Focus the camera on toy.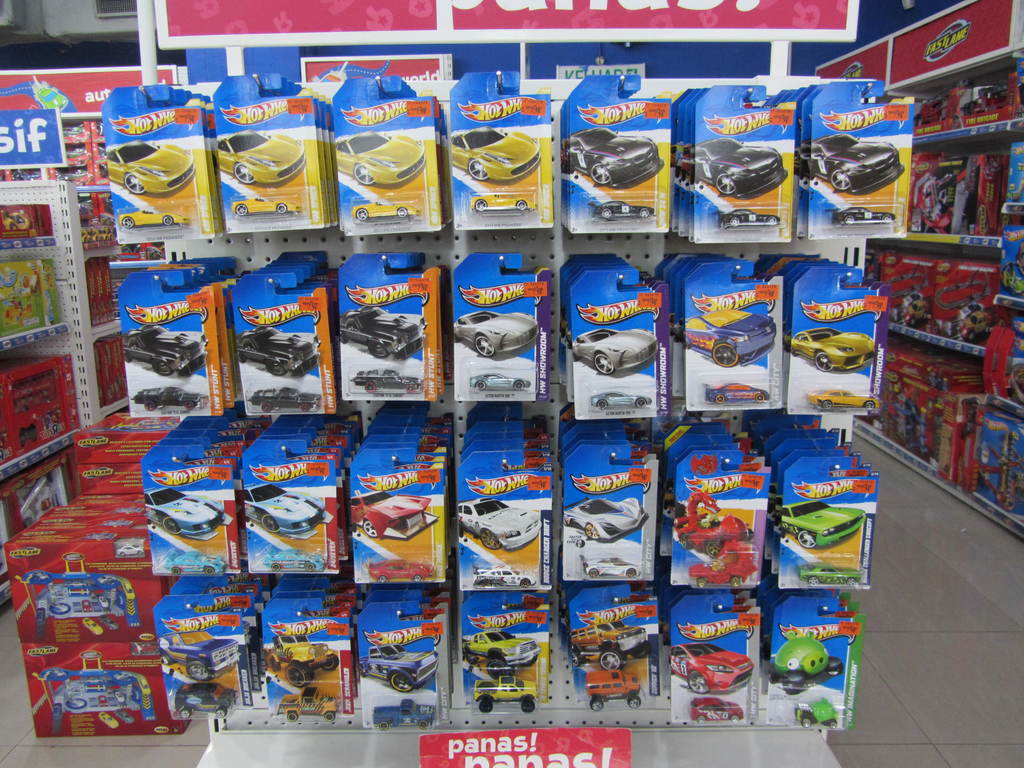
Focus region: x1=186, y1=516, x2=235, y2=545.
